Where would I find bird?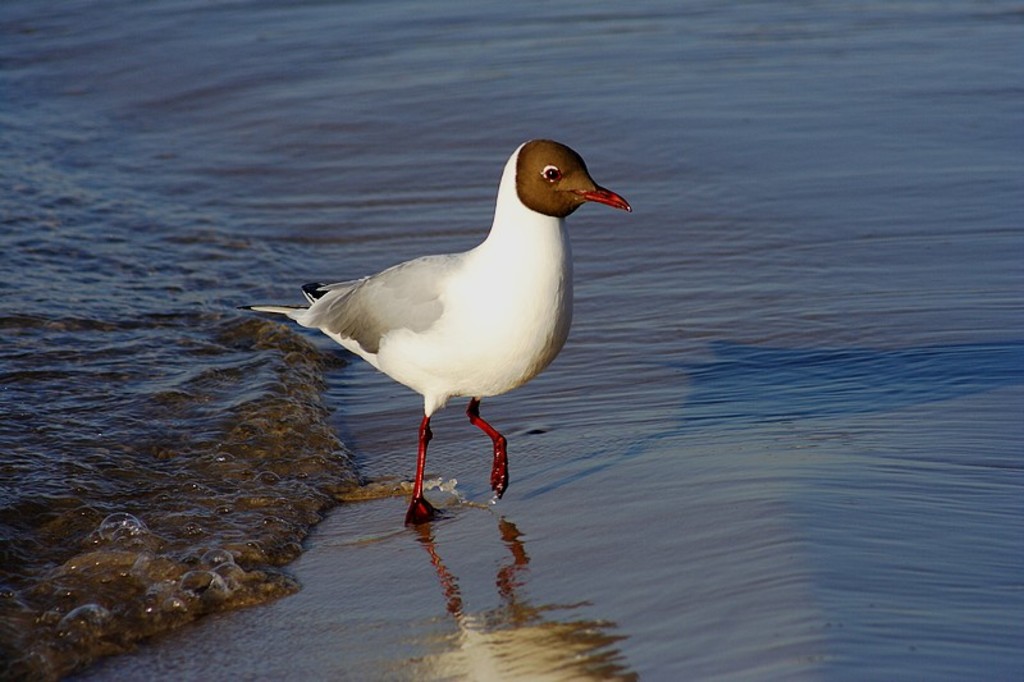
At pyautogui.locateOnScreen(243, 136, 632, 537).
